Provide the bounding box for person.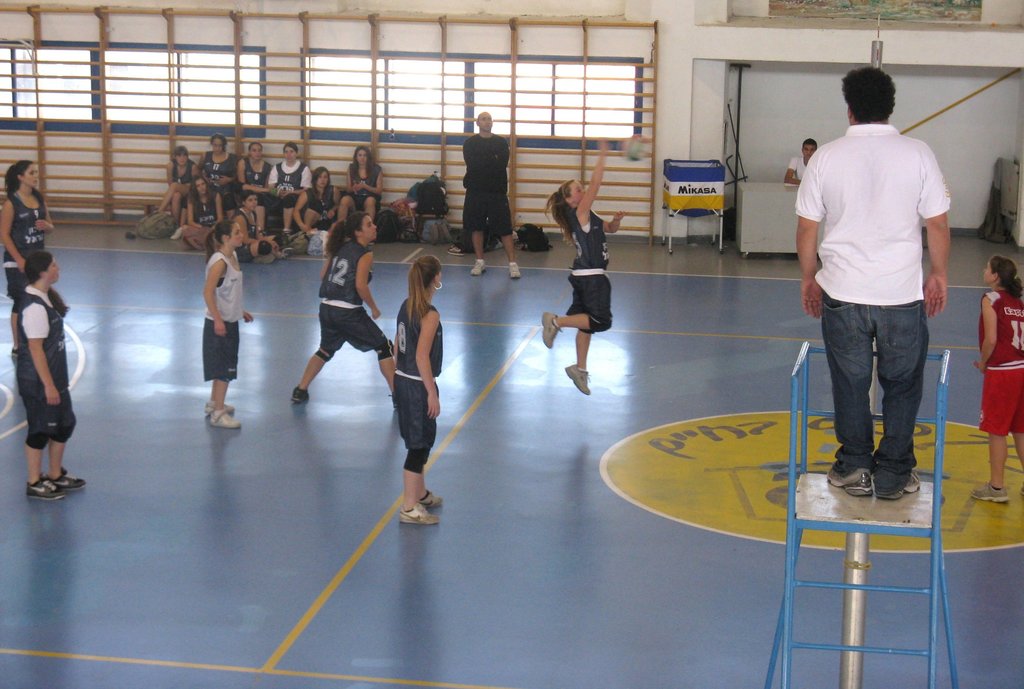
left=205, top=216, right=253, bottom=430.
